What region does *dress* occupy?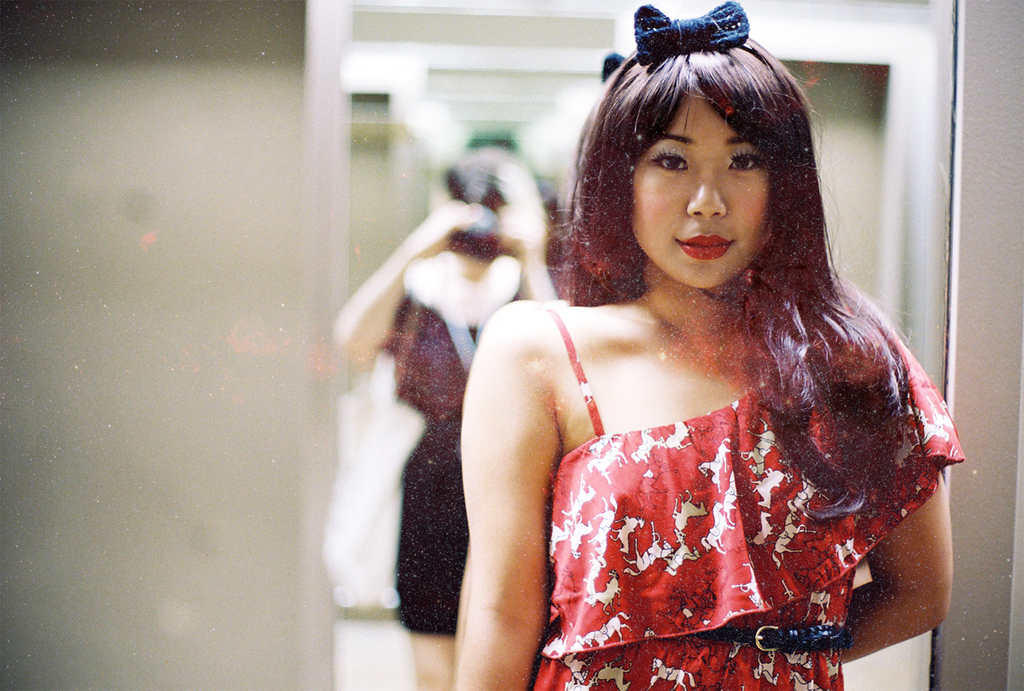
531:299:967:690.
